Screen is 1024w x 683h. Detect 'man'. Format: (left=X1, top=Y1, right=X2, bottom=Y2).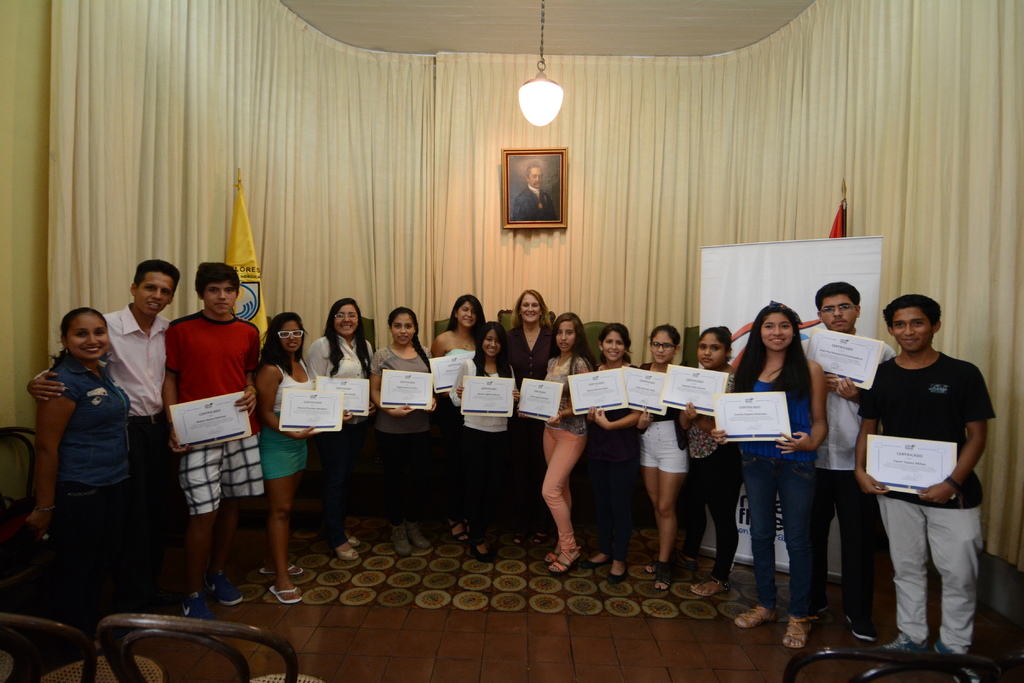
(left=155, top=257, right=271, bottom=614).
